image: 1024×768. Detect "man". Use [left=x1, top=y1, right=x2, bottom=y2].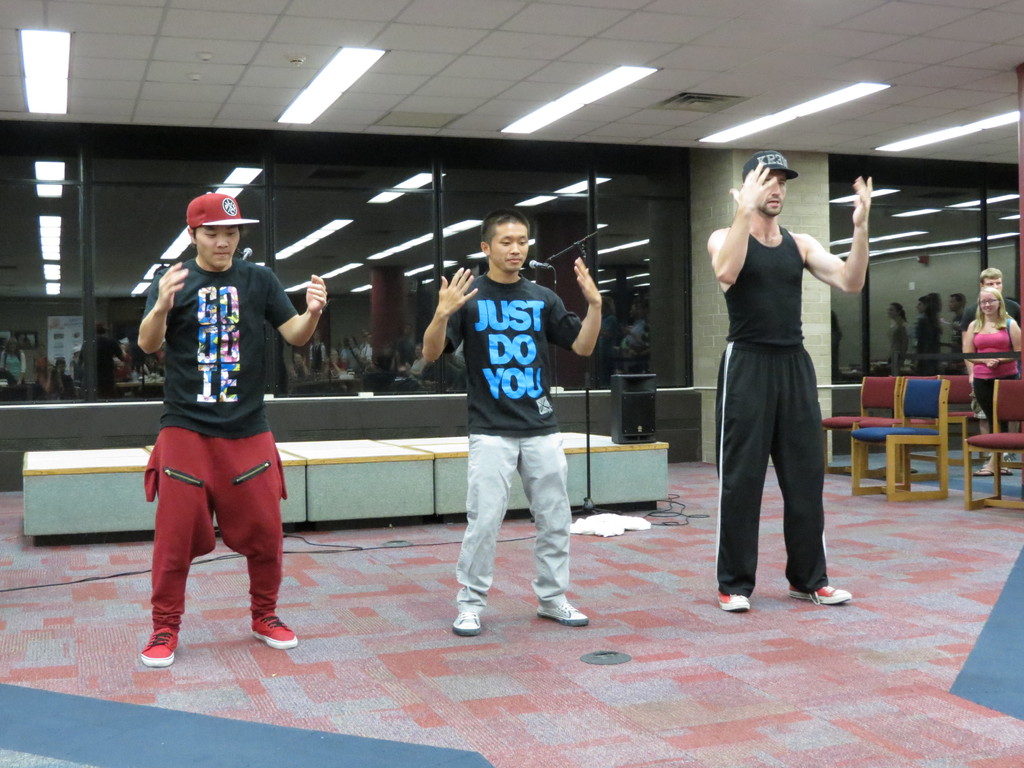
[left=689, top=132, right=865, bottom=607].
